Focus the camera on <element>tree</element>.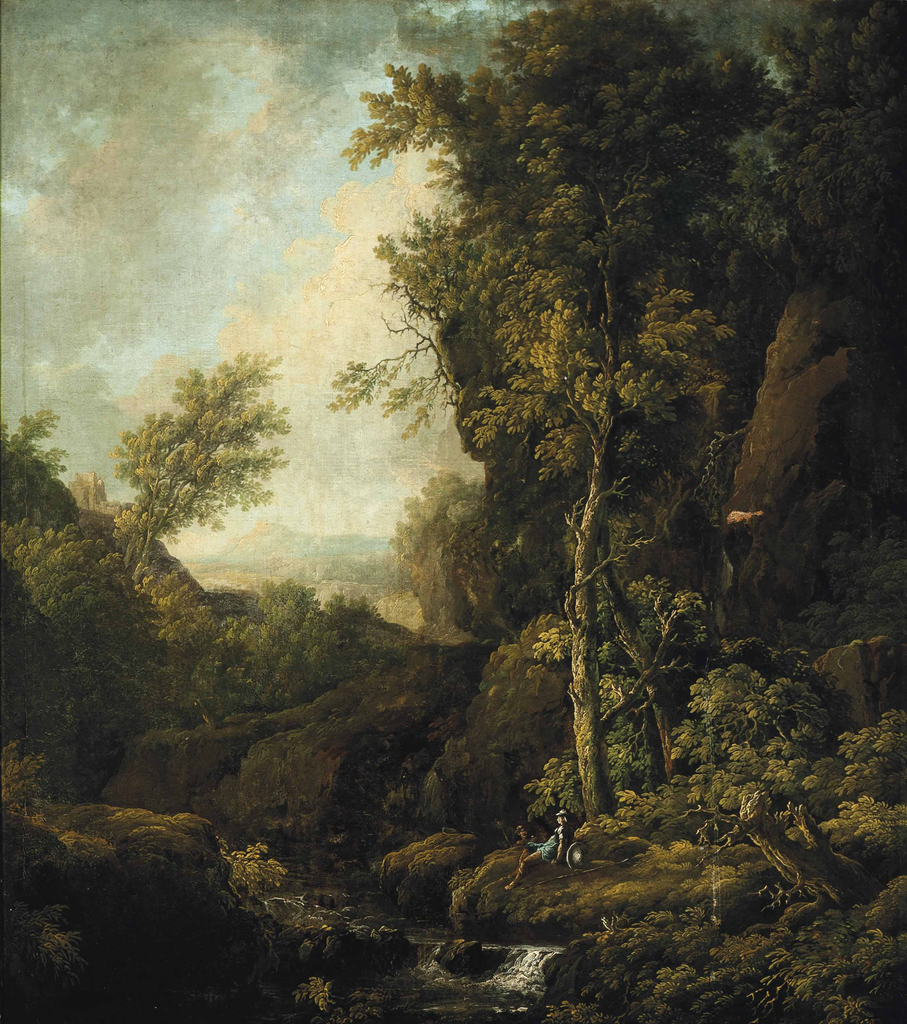
Focus region: locate(591, 504, 730, 784).
